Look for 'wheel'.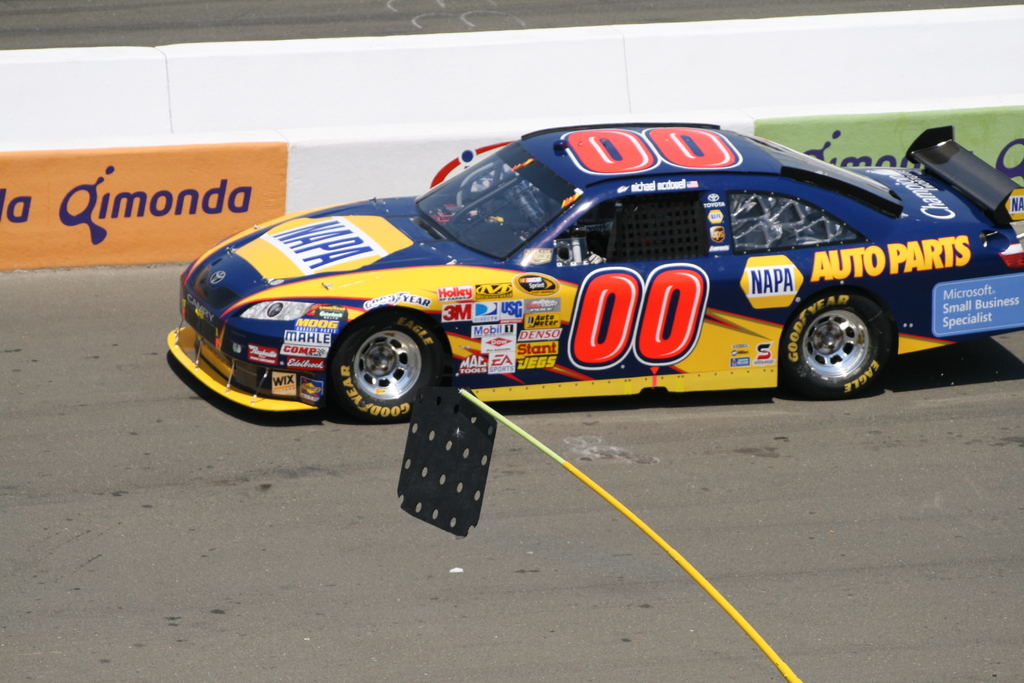
Found: x1=778, y1=290, x2=890, y2=399.
